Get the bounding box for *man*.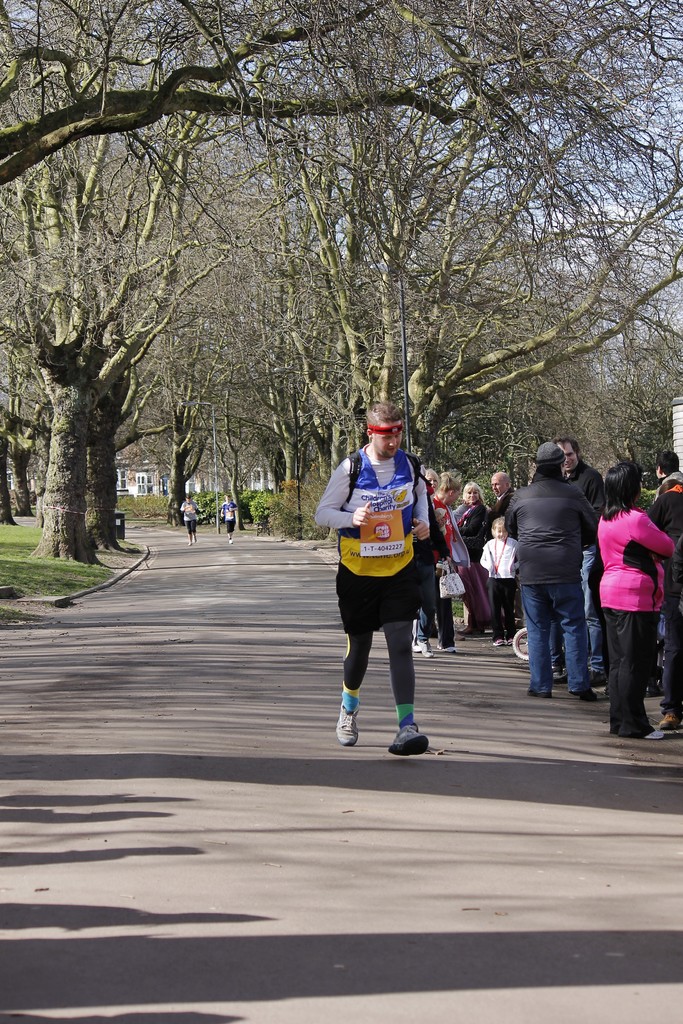
(552, 435, 607, 682).
